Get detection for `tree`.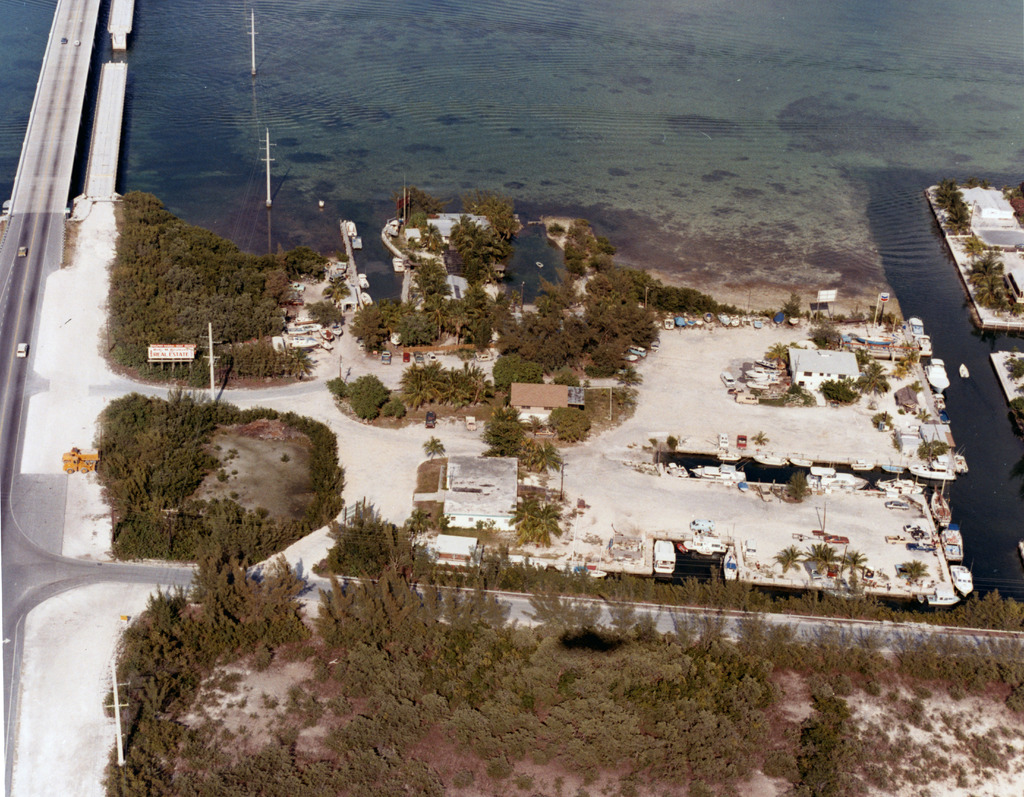
Detection: <region>838, 545, 867, 575</region>.
